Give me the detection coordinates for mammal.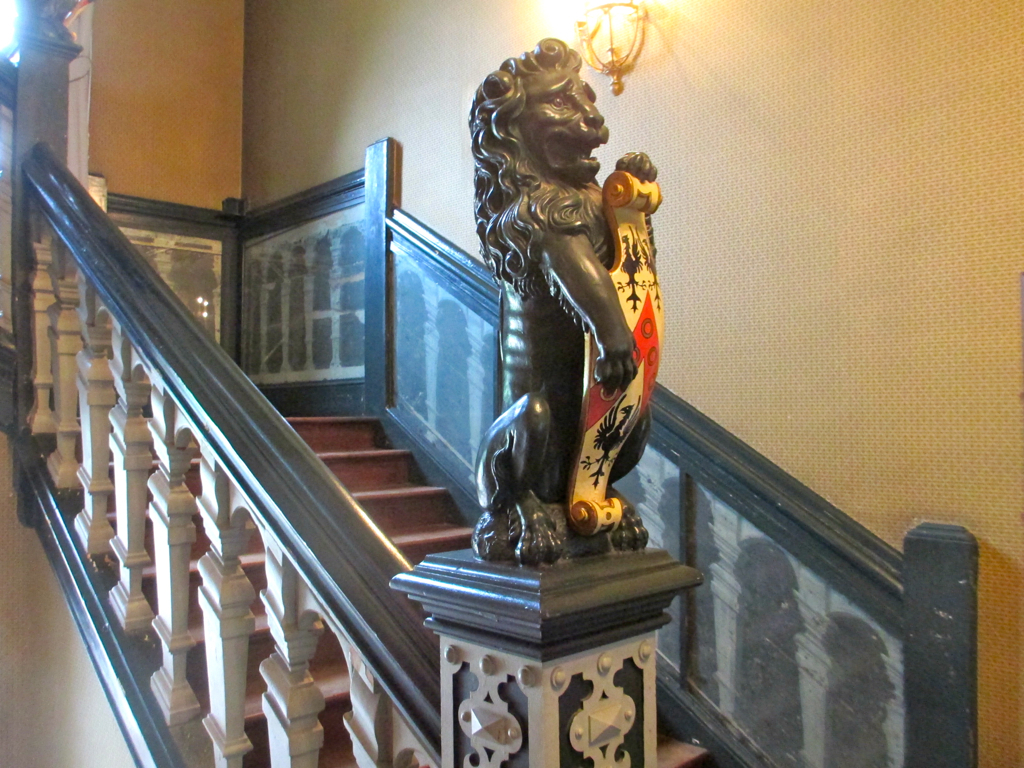
box(457, 49, 674, 558).
